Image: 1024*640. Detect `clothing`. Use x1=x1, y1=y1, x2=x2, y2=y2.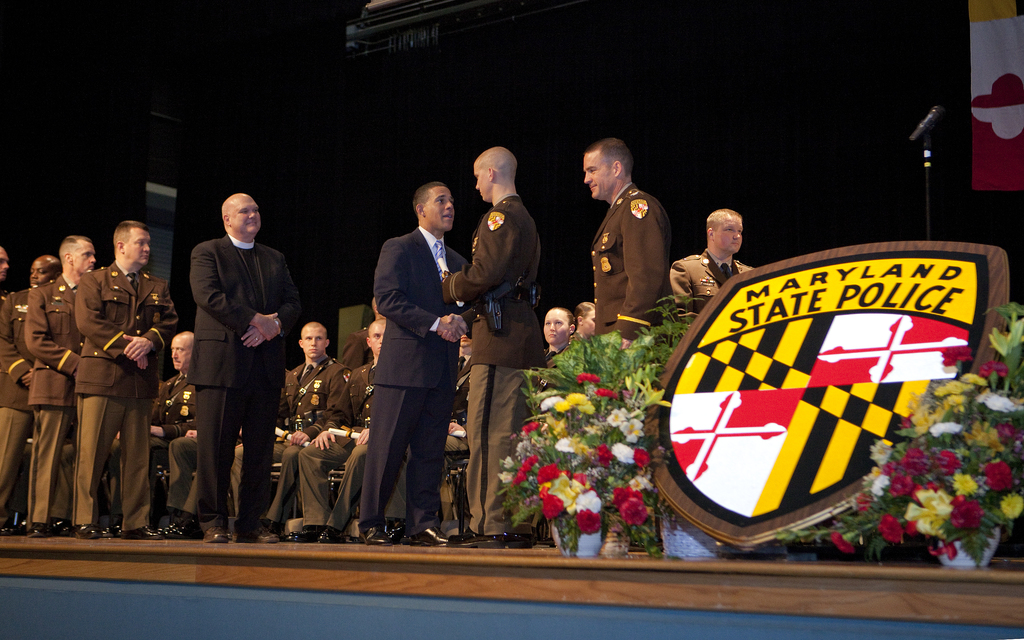
x1=362, y1=227, x2=463, y2=527.
